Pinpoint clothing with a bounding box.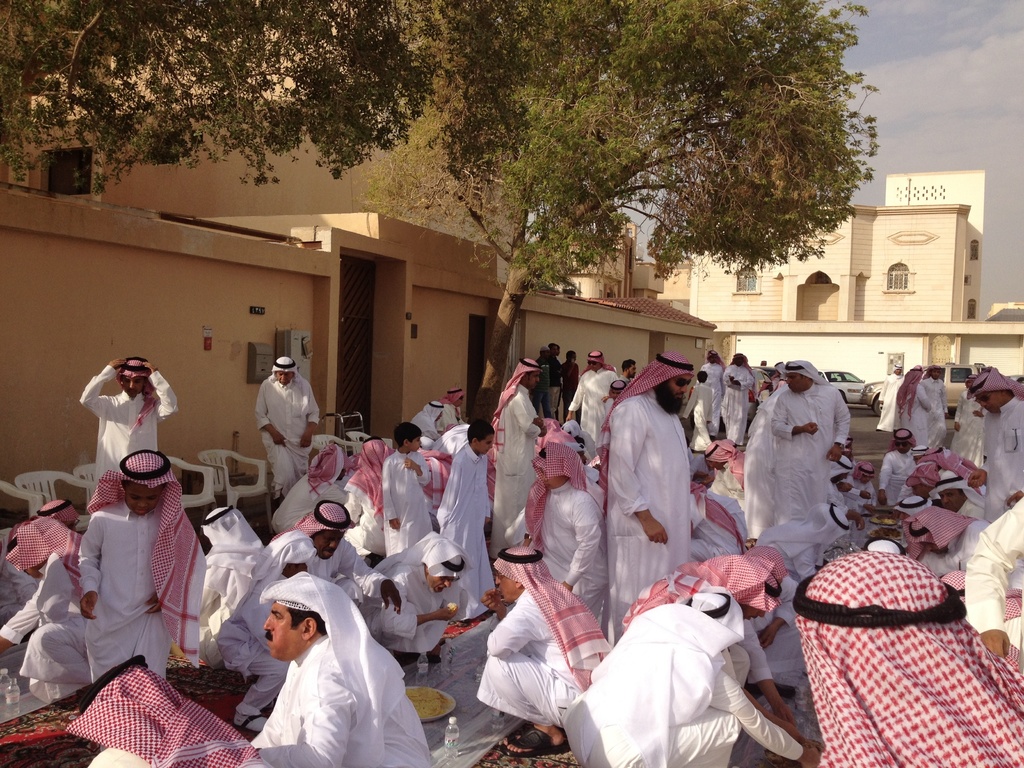
bbox=(78, 371, 188, 490).
